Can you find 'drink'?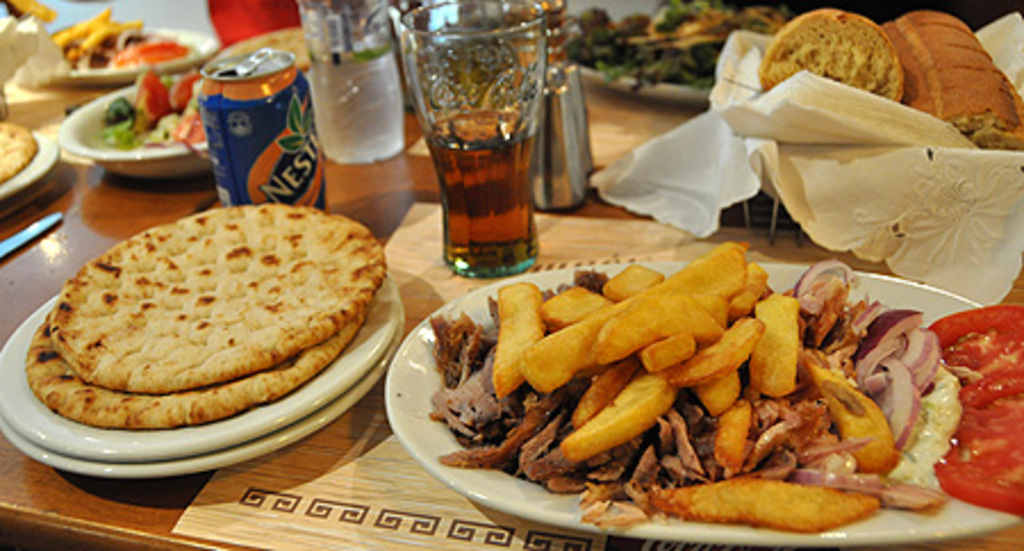
Yes, bounding box: 177/39/314/205.
